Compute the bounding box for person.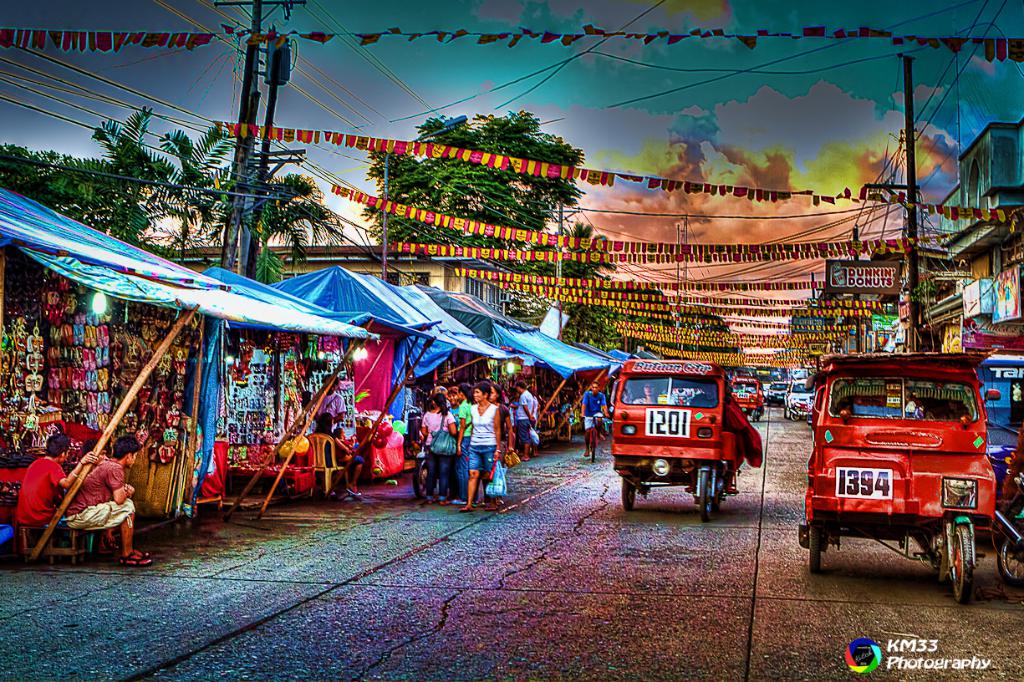
<bbox>64, 430, 150, 567</bbox>.
